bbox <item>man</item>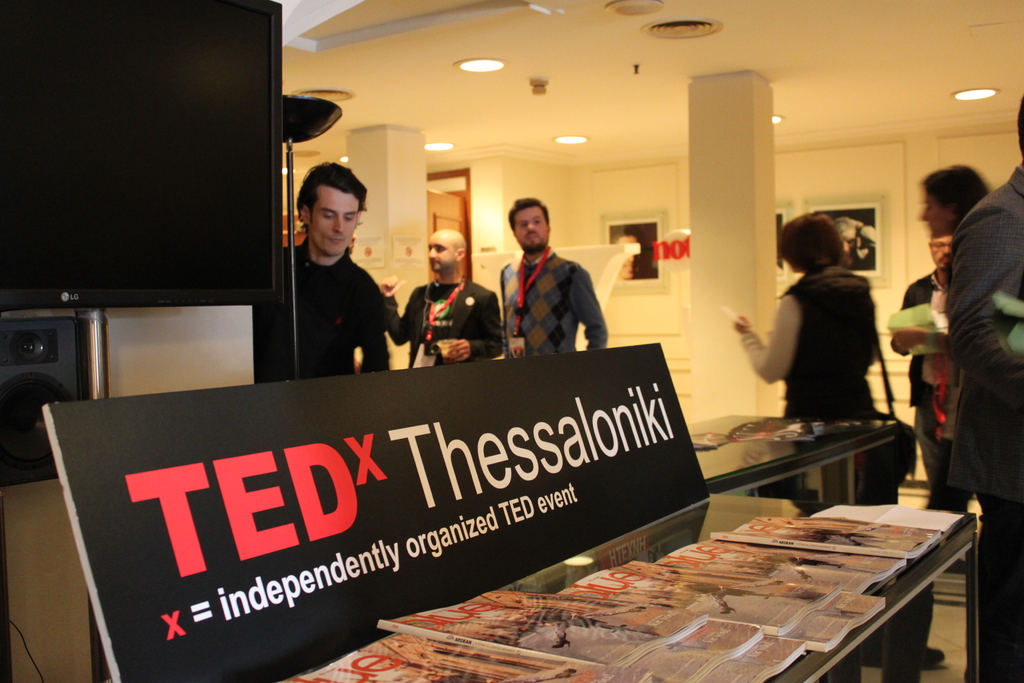
(383,227,509,362)
